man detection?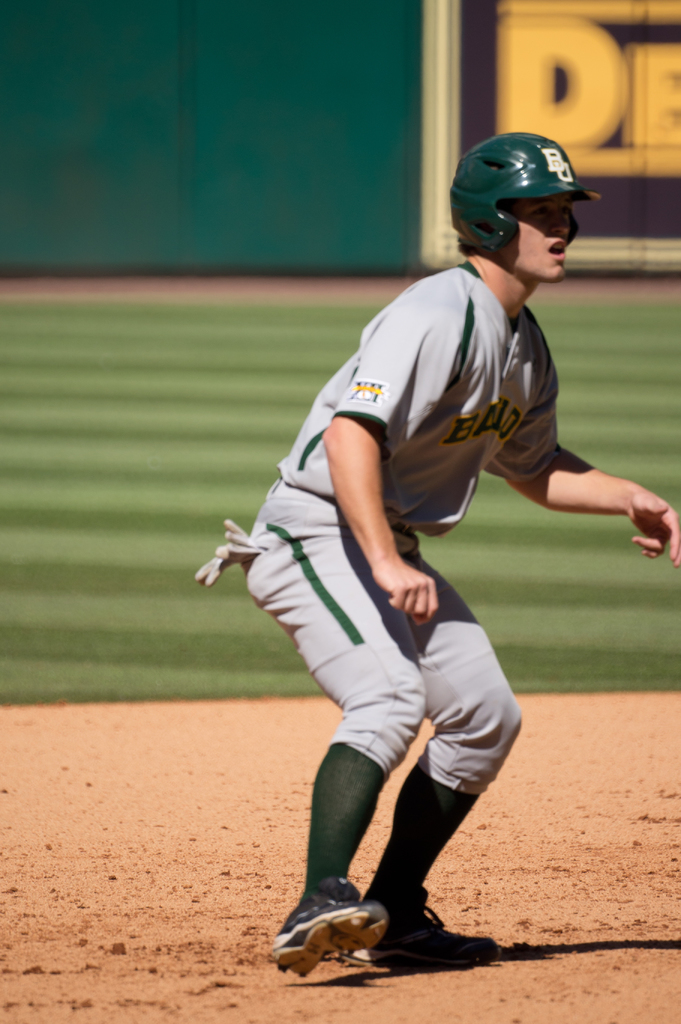
199 125 680 990
